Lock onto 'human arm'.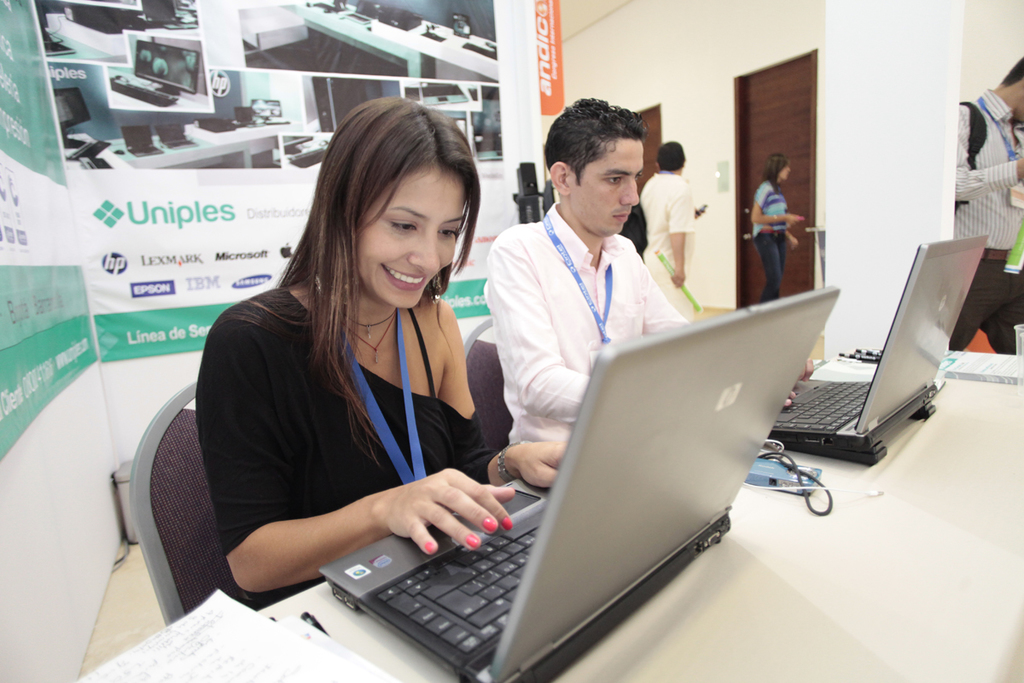
Locked: l=777, t=217, r=800, b=252.
